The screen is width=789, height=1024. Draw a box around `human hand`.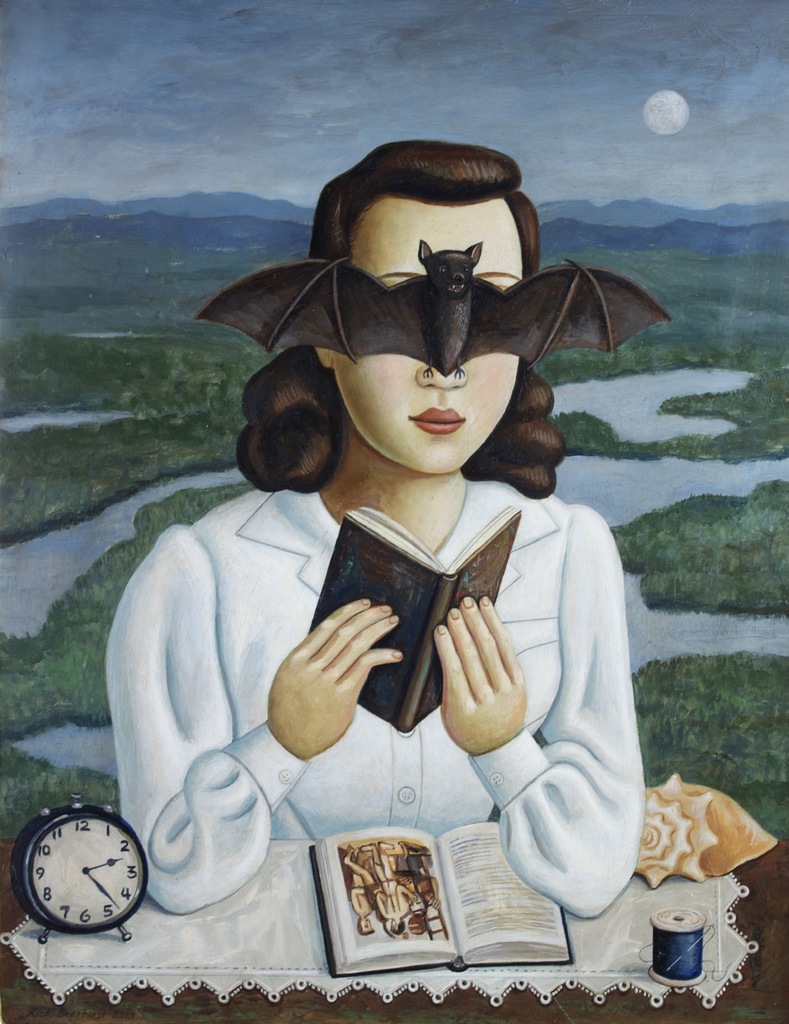
left=408, top=890, right=417, bottom=901.
